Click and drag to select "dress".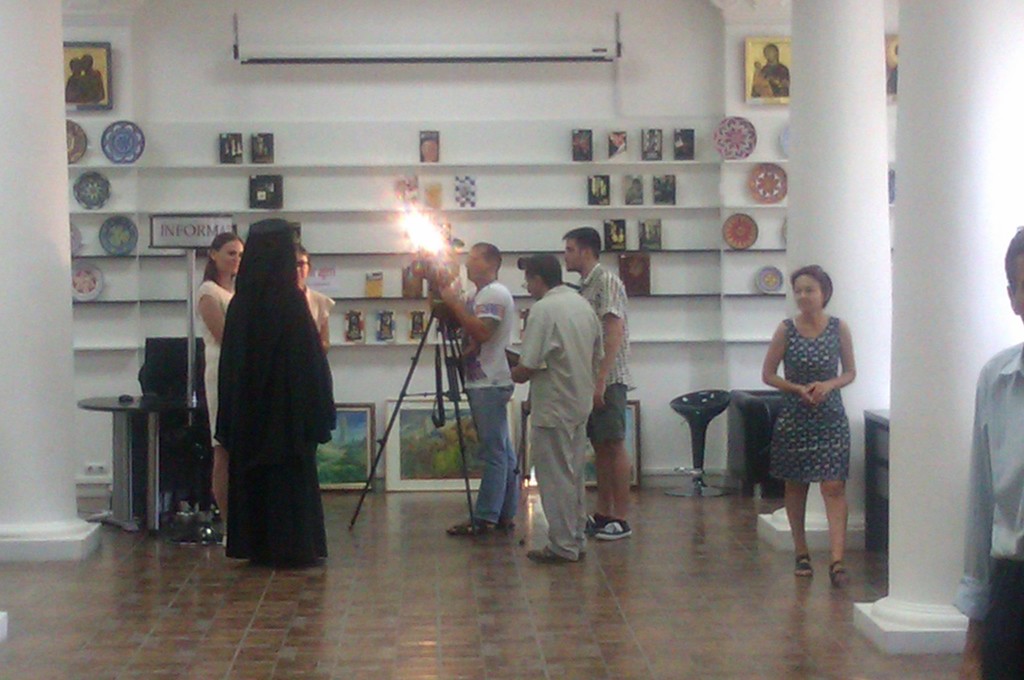
Selection: bbox(765, 304, 863, 515).
